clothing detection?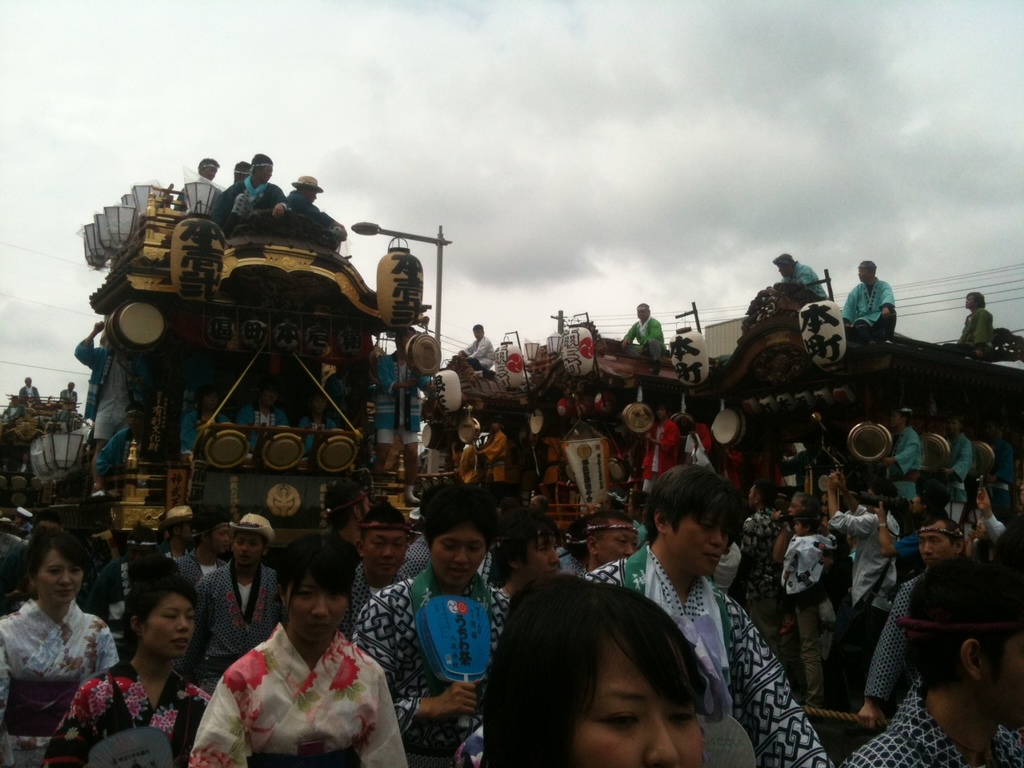
962:306:998:346
